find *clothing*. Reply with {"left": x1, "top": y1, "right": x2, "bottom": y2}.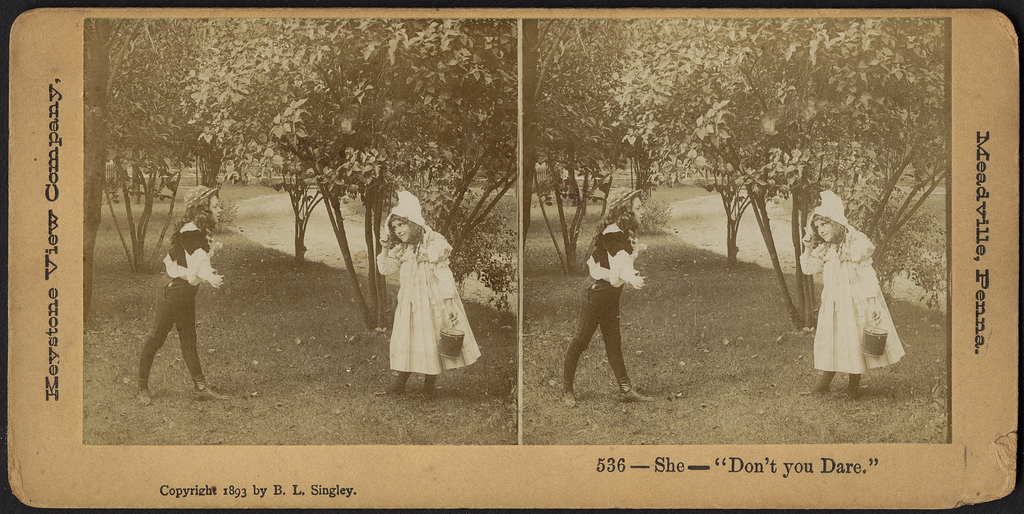
{"left": 794, "top": 221, "right": 906, "bottom": 375}.
